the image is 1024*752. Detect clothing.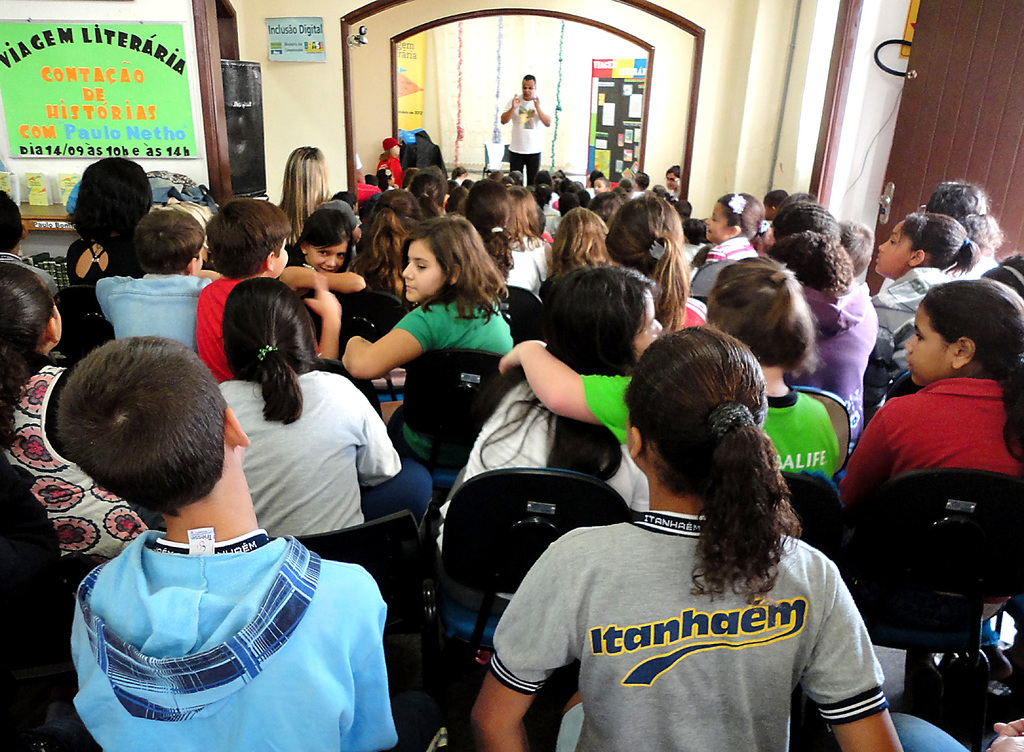
Detection: left=0, top=353, right=169, bottom=591.
